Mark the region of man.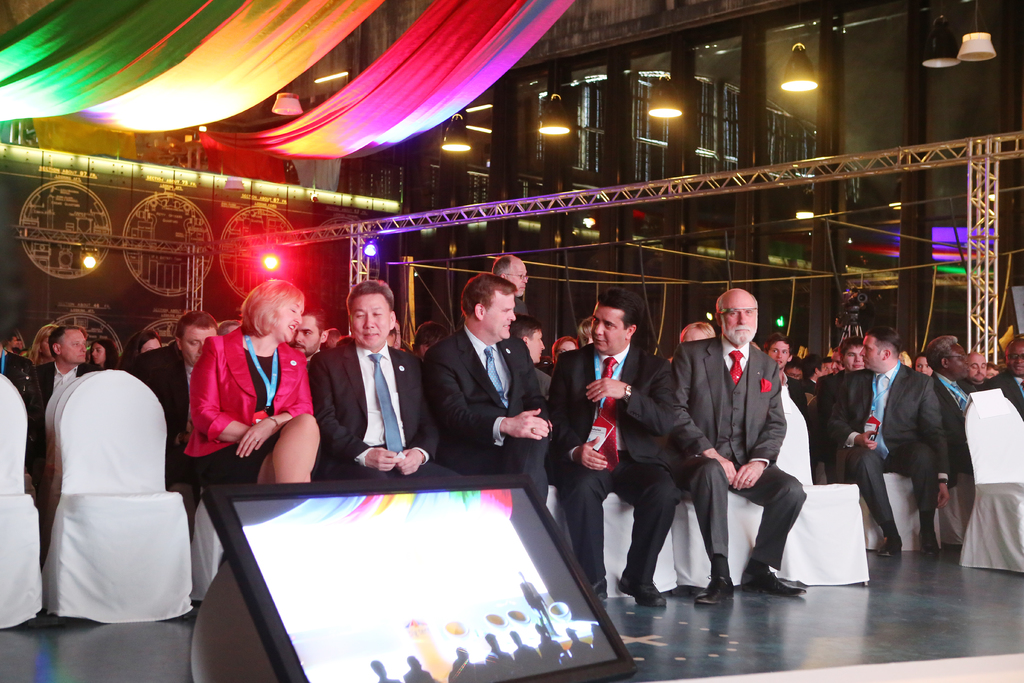
Region: {"x1": 310, "y1": 287, "x2": 427, "y2": 493}.
